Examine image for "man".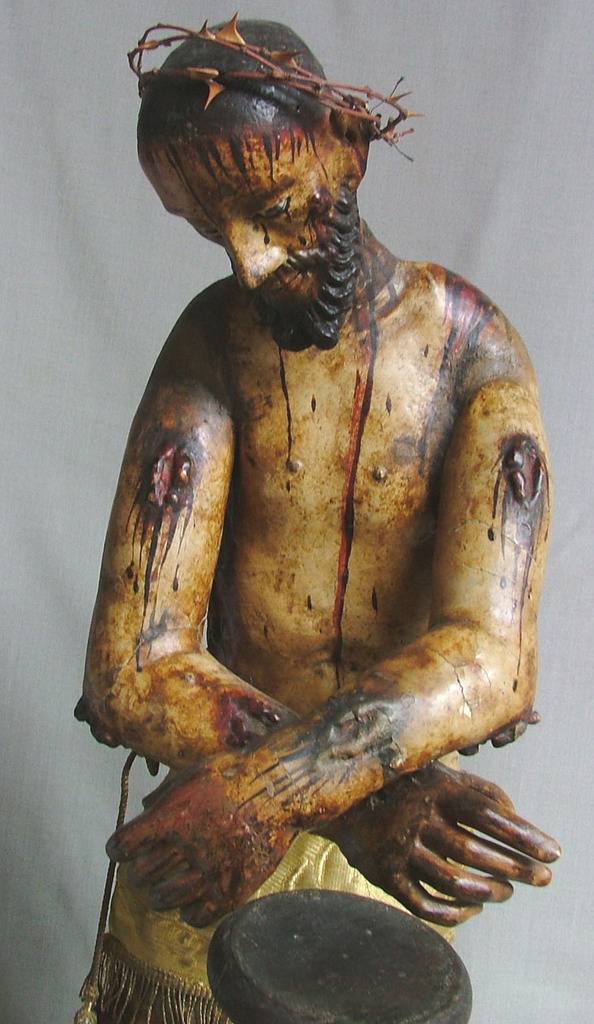
Examination result: crop(63, 4, 562, 893).
